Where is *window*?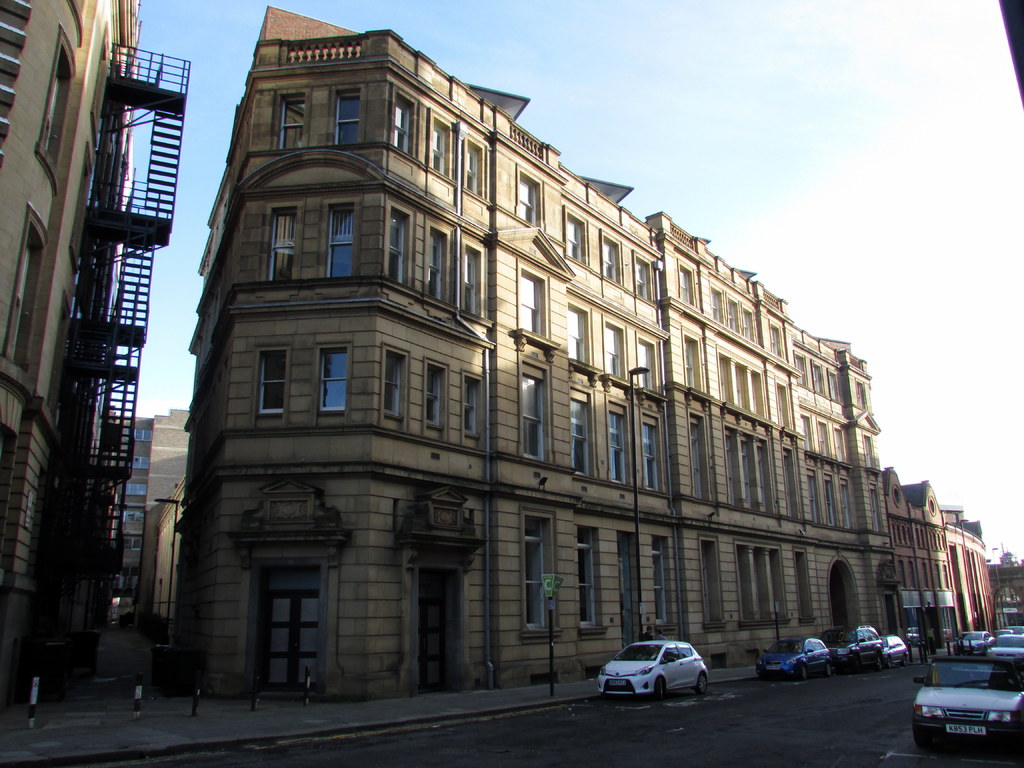
box(673, 261, 696, 316).
